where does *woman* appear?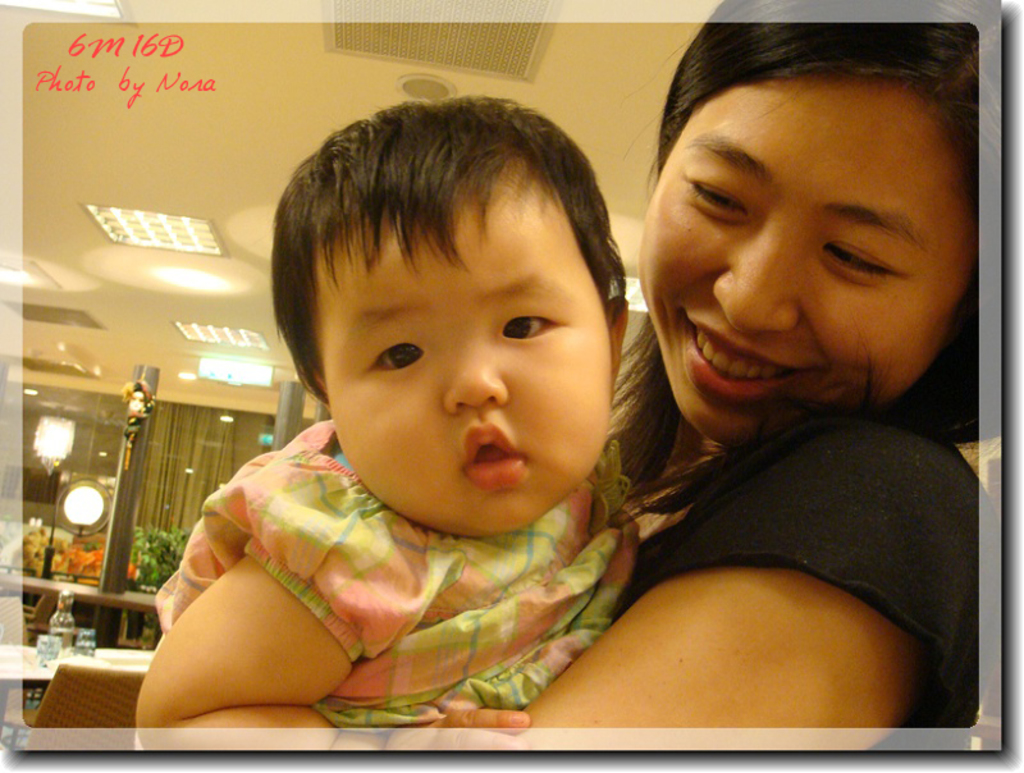
Appears at 500,28,992,751.
